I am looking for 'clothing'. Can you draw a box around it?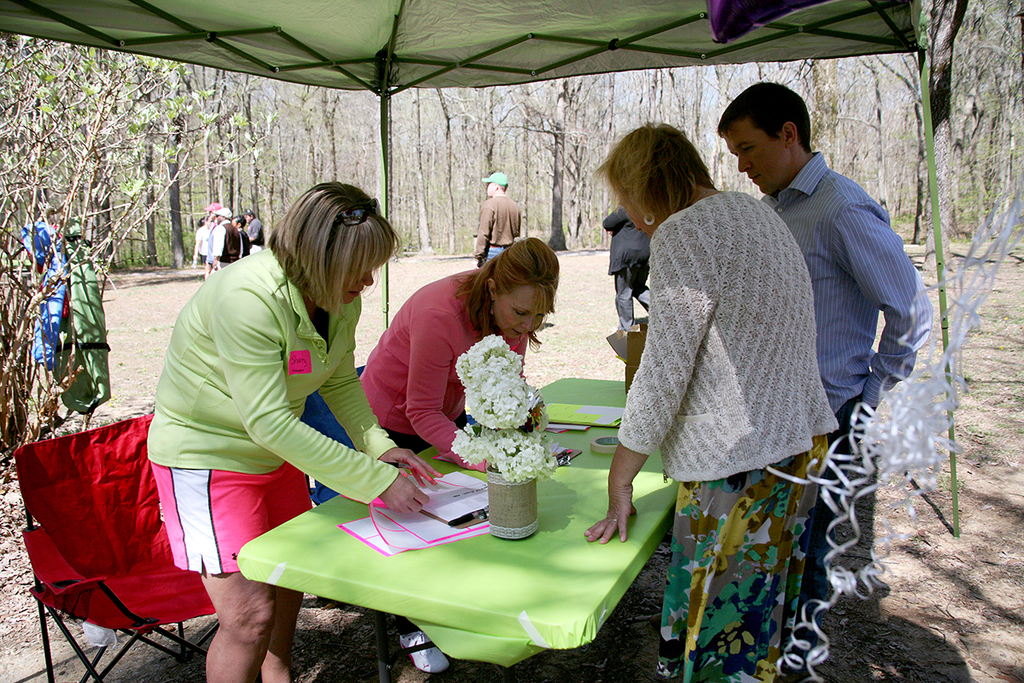
Sure, the bounding box is x1=364, y1=267, x2=494, y2=458.
